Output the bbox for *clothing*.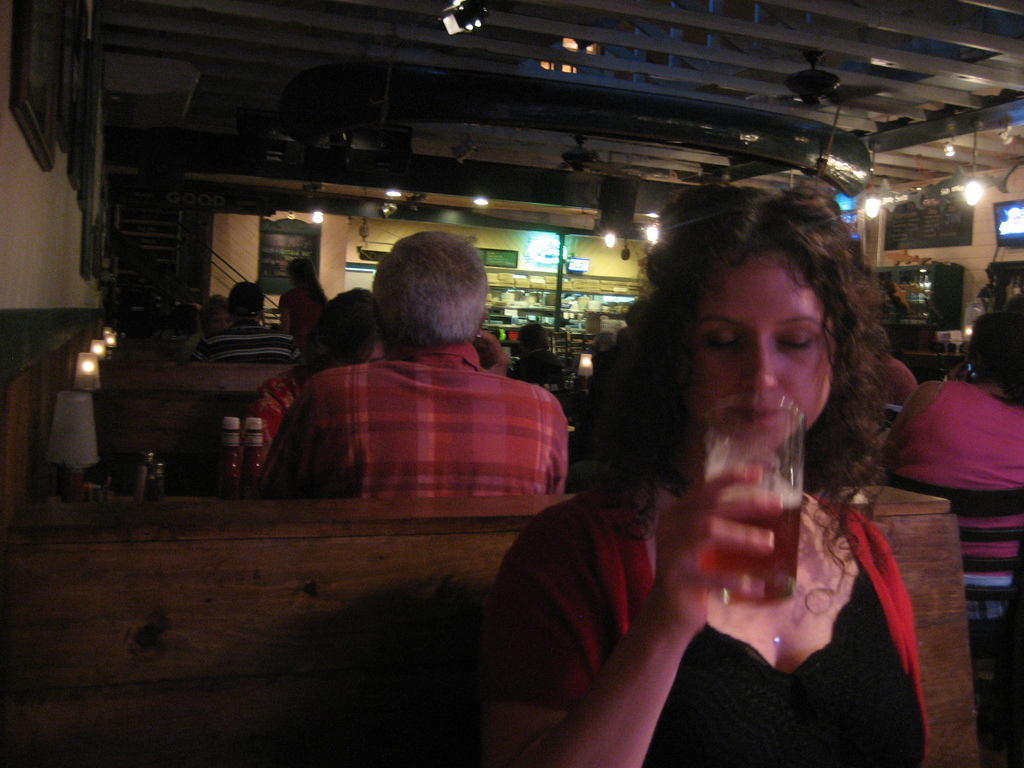
<box>472,486,934,767</box>.
